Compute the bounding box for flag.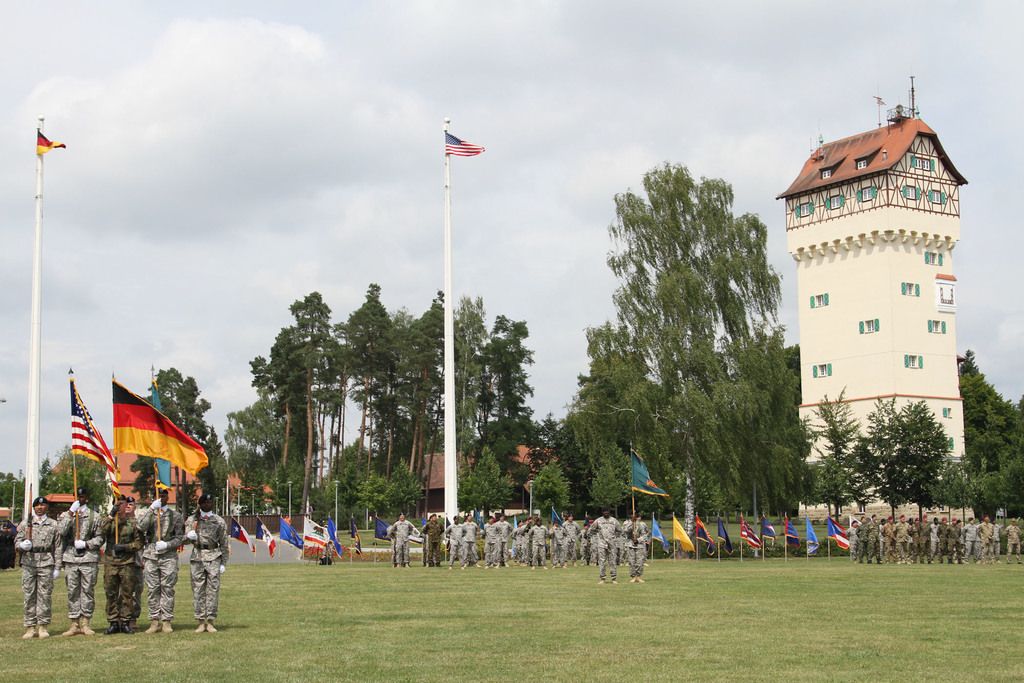
x1=694 y1=520 x2=714 y2=545.
